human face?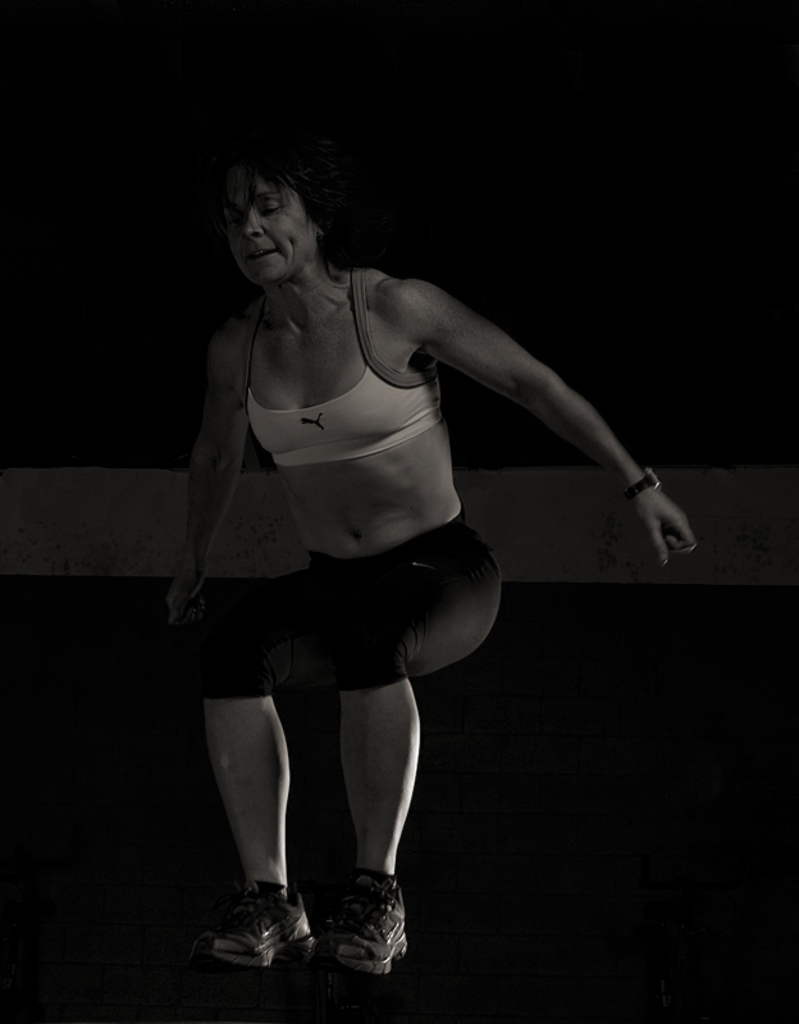
x1=223, y1=177, x2=320, y2=285
